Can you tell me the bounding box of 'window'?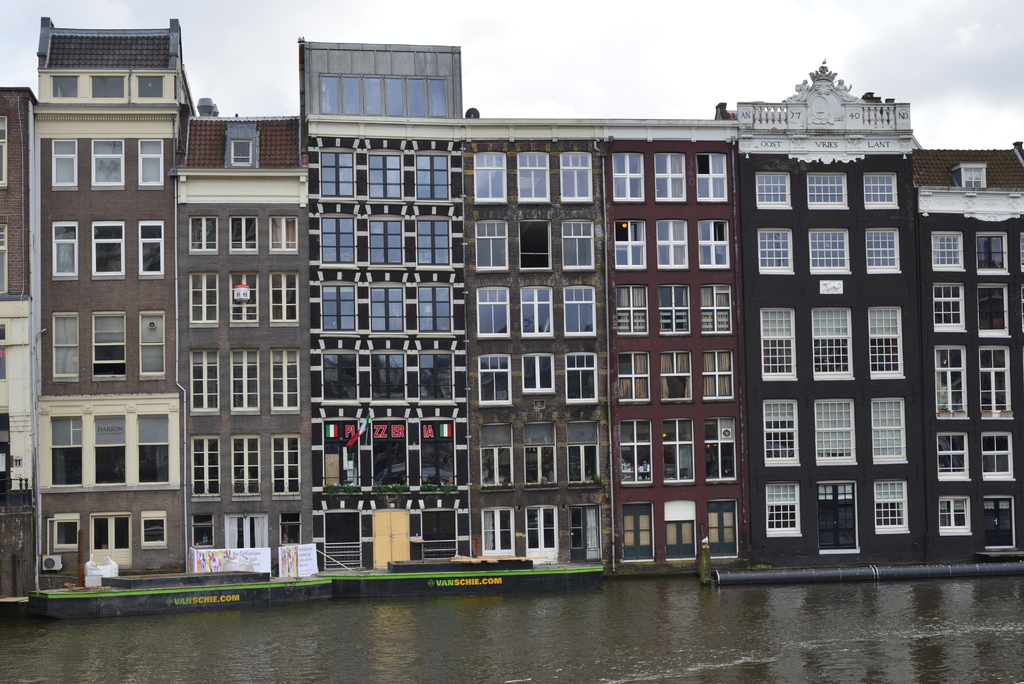
locate(515, 348, 553, 384).
